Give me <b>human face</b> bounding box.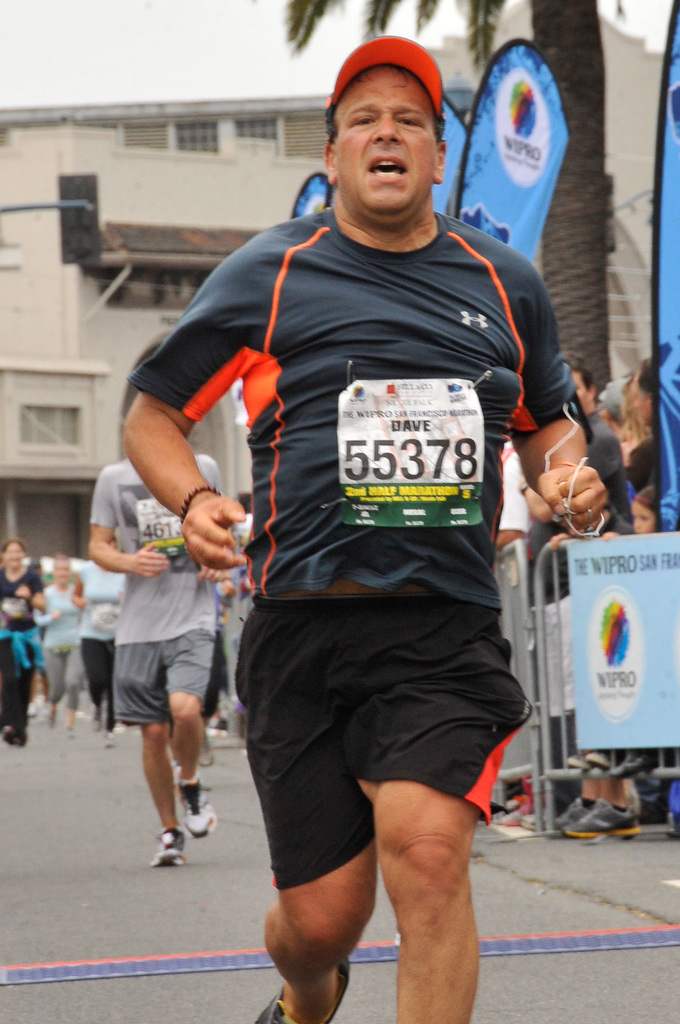
detection(3, 545, 24, 569).
